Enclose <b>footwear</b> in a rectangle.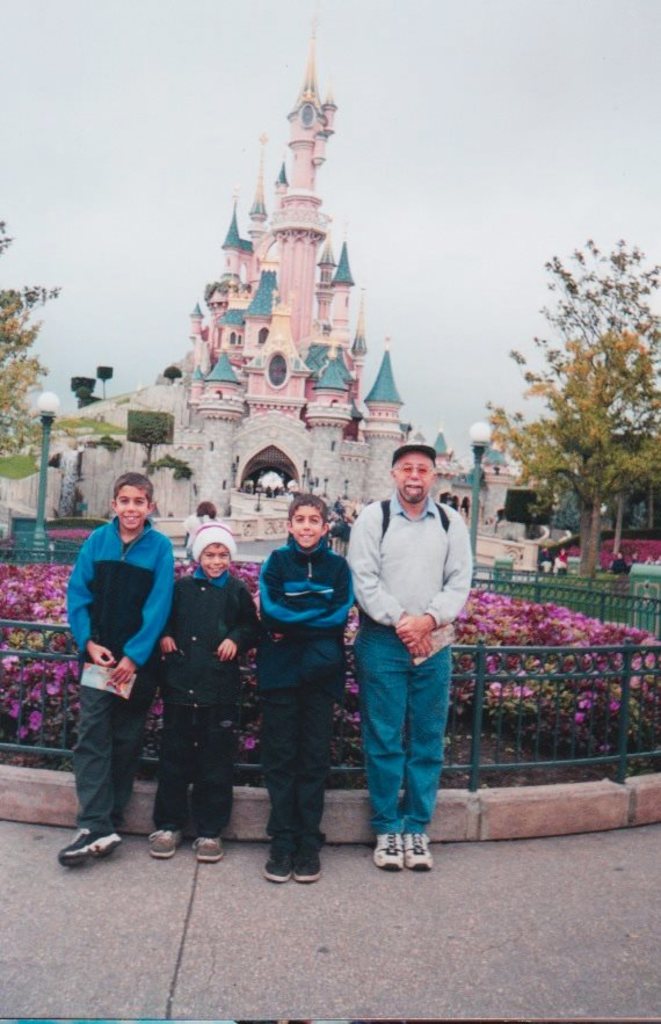
pyautogui.locateOnScreen(373, 833, 402, 870).
